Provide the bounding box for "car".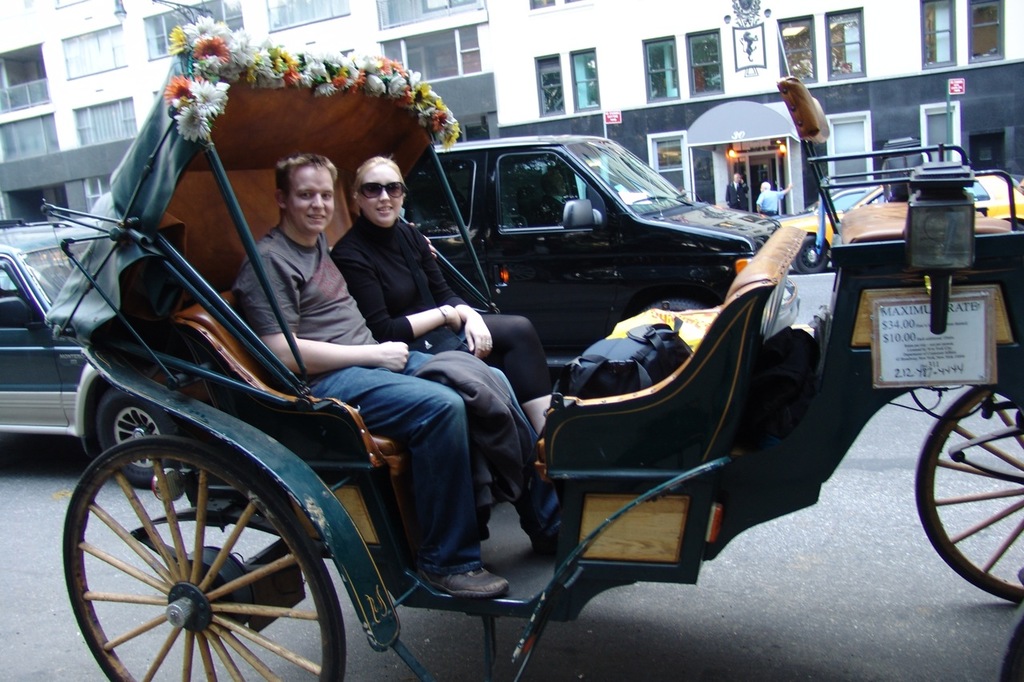
<bbox>377, 143, 809, 344</bbox>.
